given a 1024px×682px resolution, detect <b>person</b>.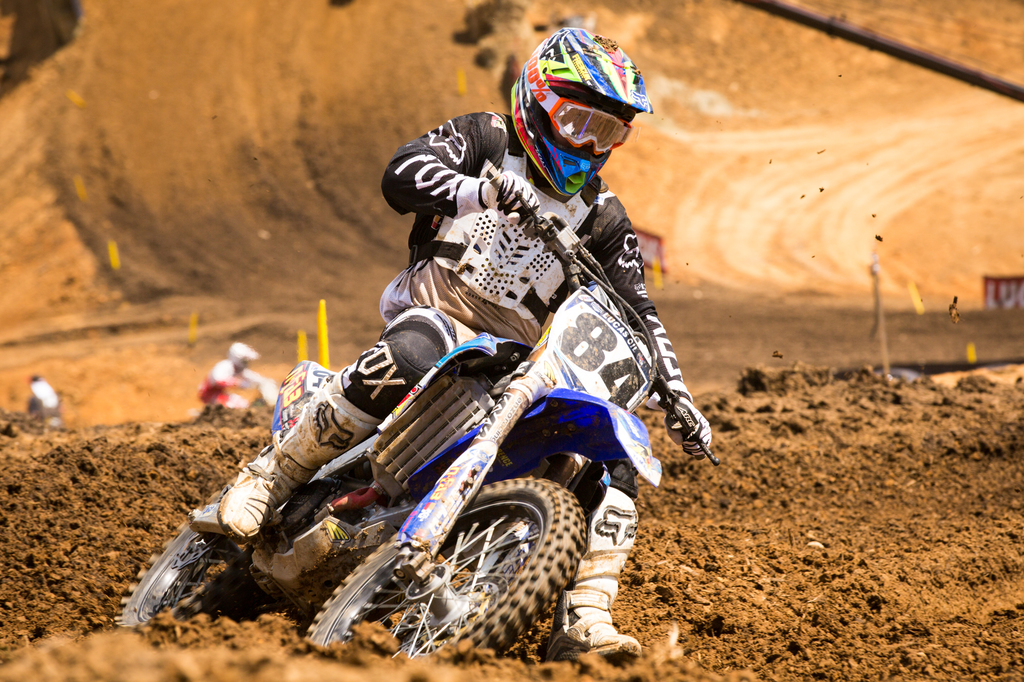
bbox(188, 53, 705, 676).
